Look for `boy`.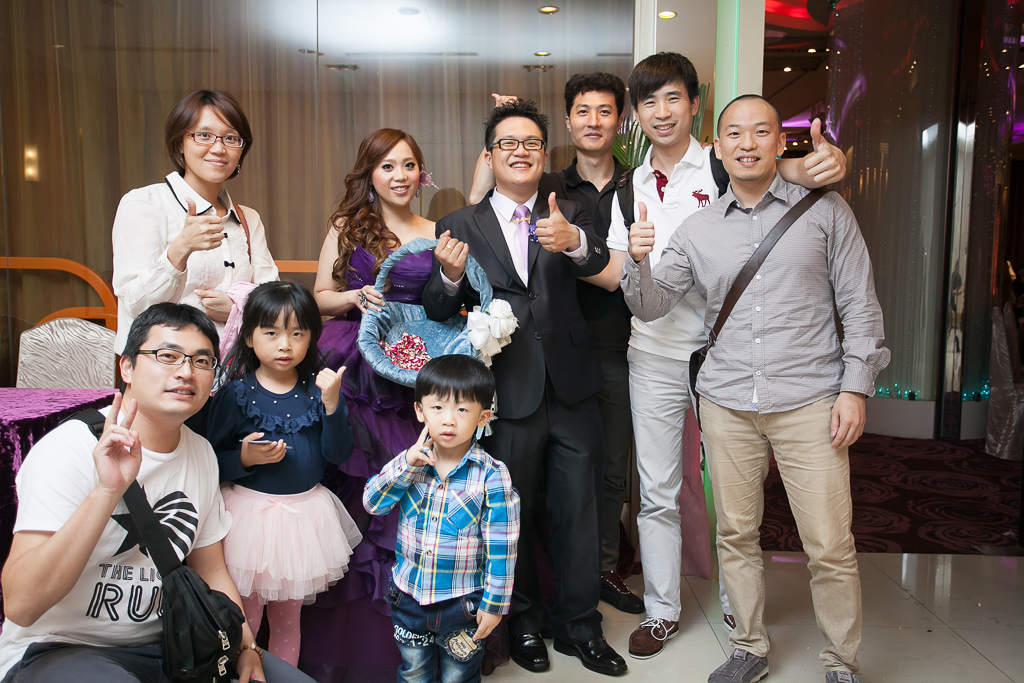
Found: 530/51/848/660.
